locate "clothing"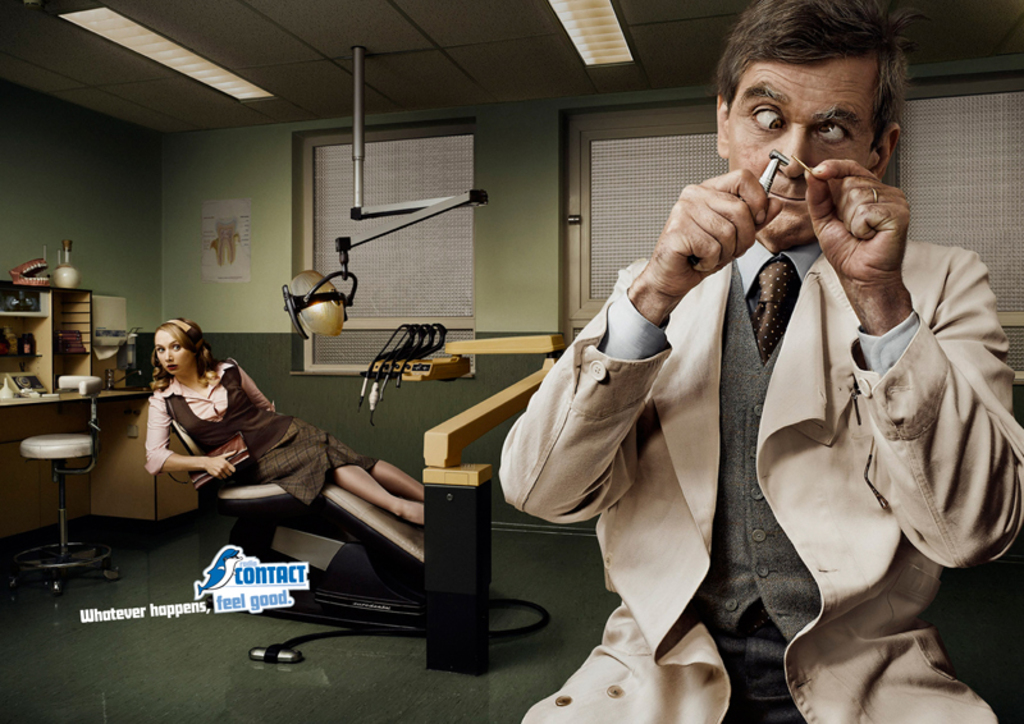
Rect(146, 357, 381, 507)
